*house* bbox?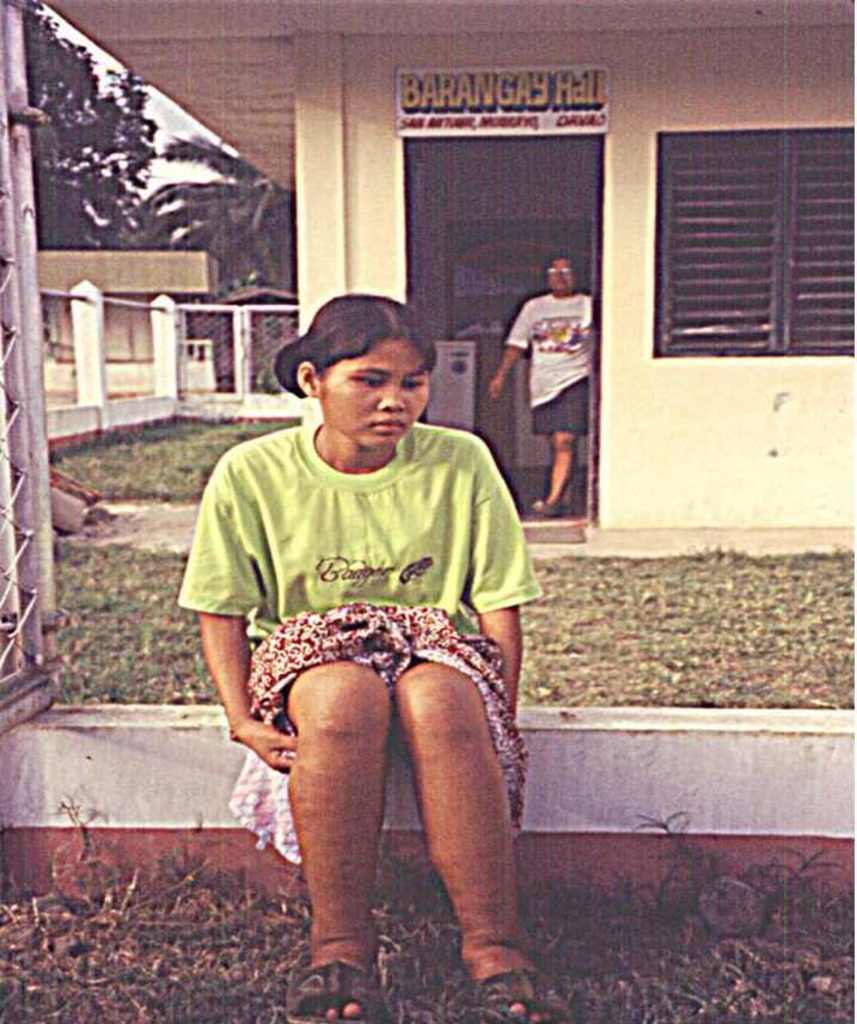
Rect(45, 0, 856, 565)
